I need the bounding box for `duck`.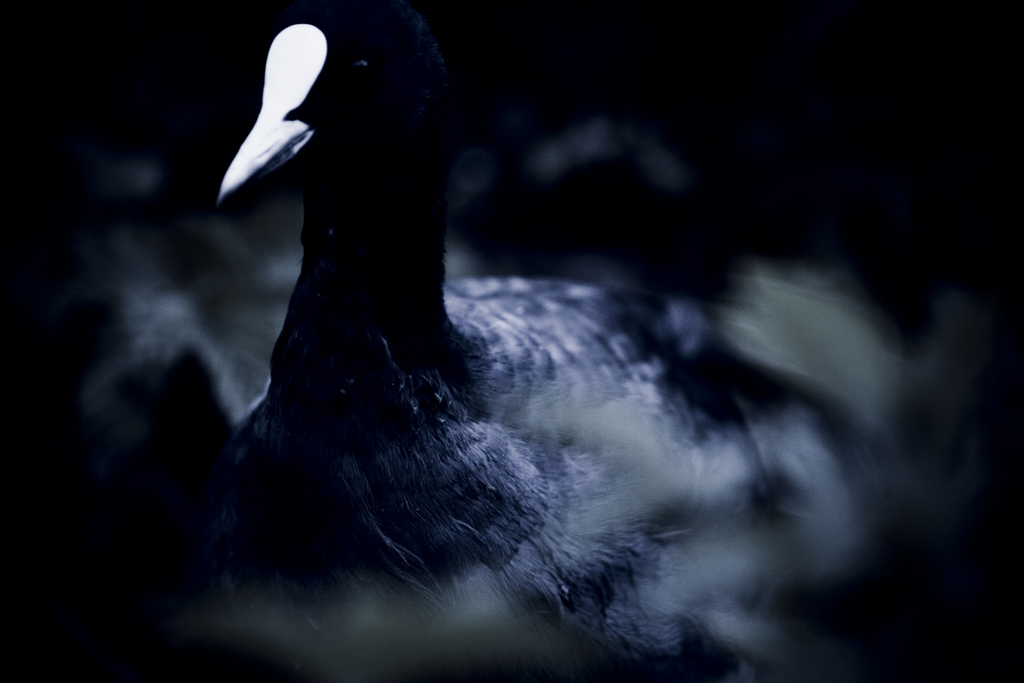
Here it is: x1=175 y1=5 x2=991 y2=682.
